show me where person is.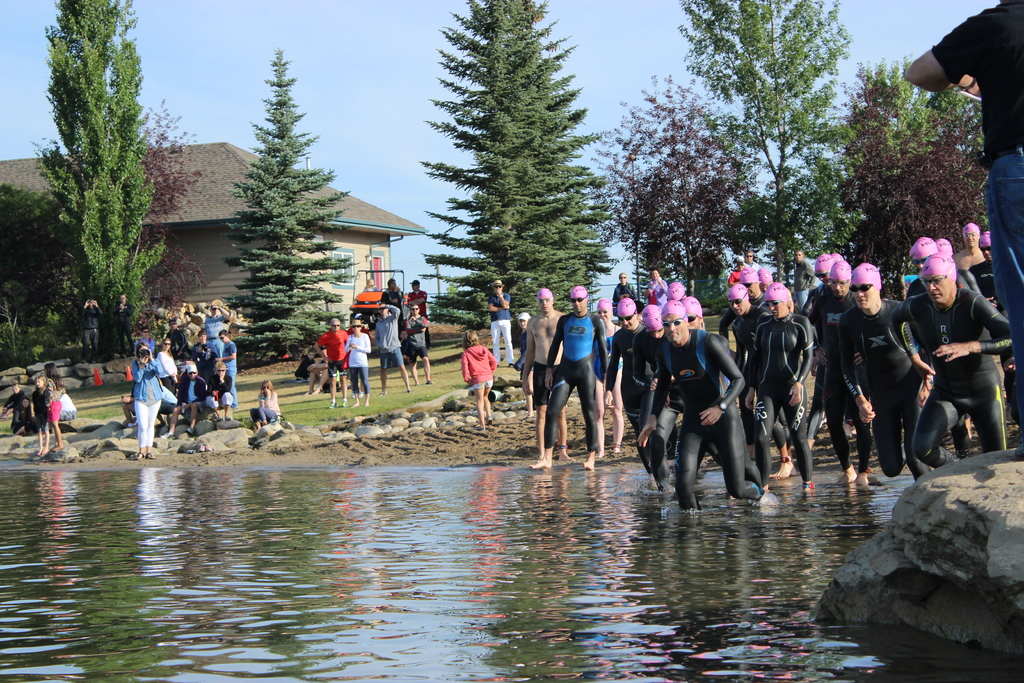
person is at 377,304,412,392.
